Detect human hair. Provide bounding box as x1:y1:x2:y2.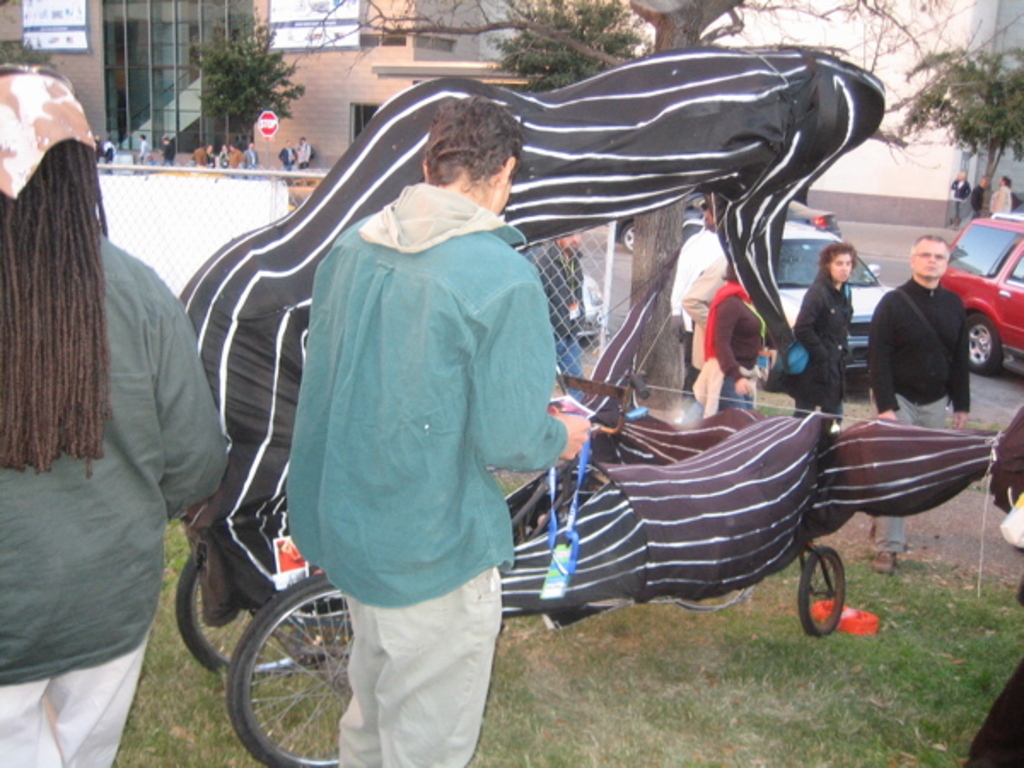
0:99:119:521.
